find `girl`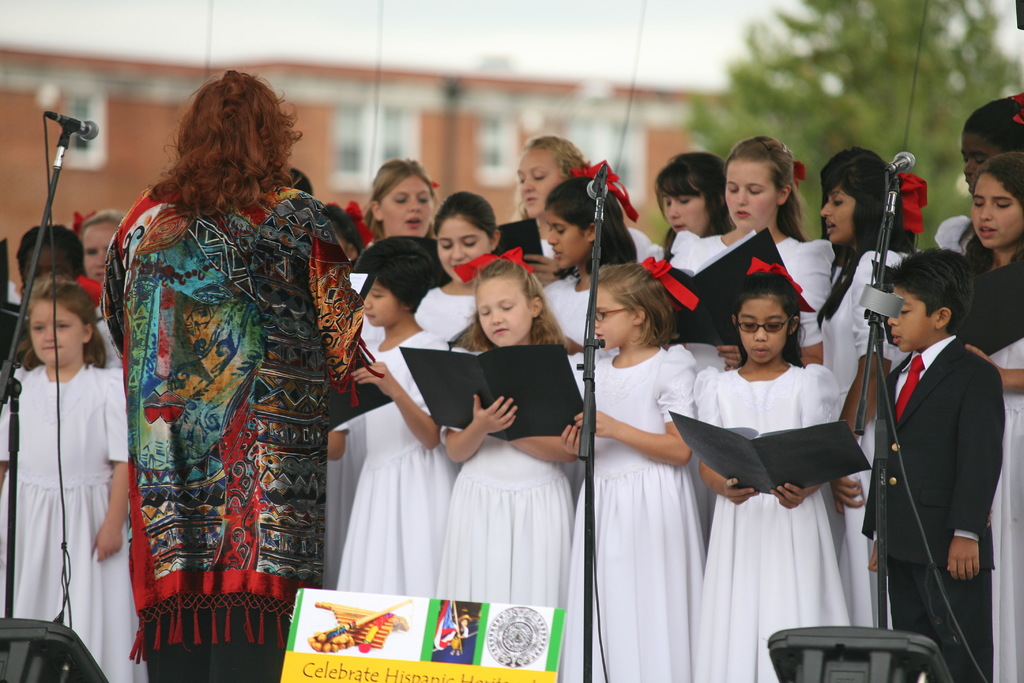
(422,192,498,336)
